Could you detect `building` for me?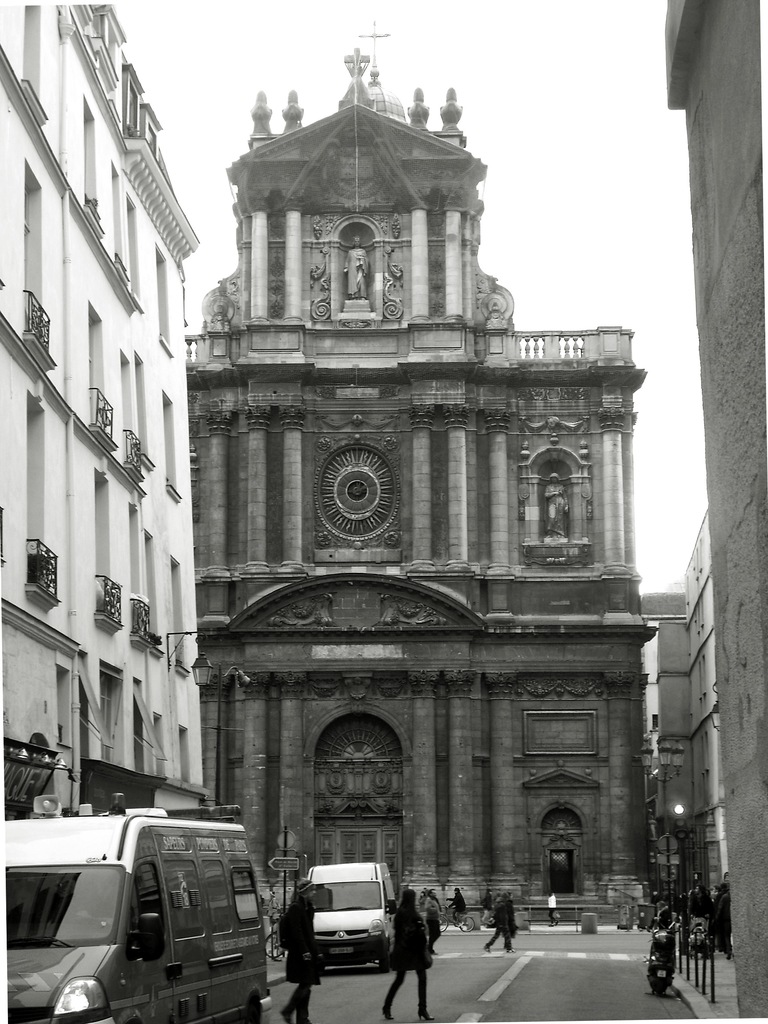
Detection result: (186, 47, 652, 929).
